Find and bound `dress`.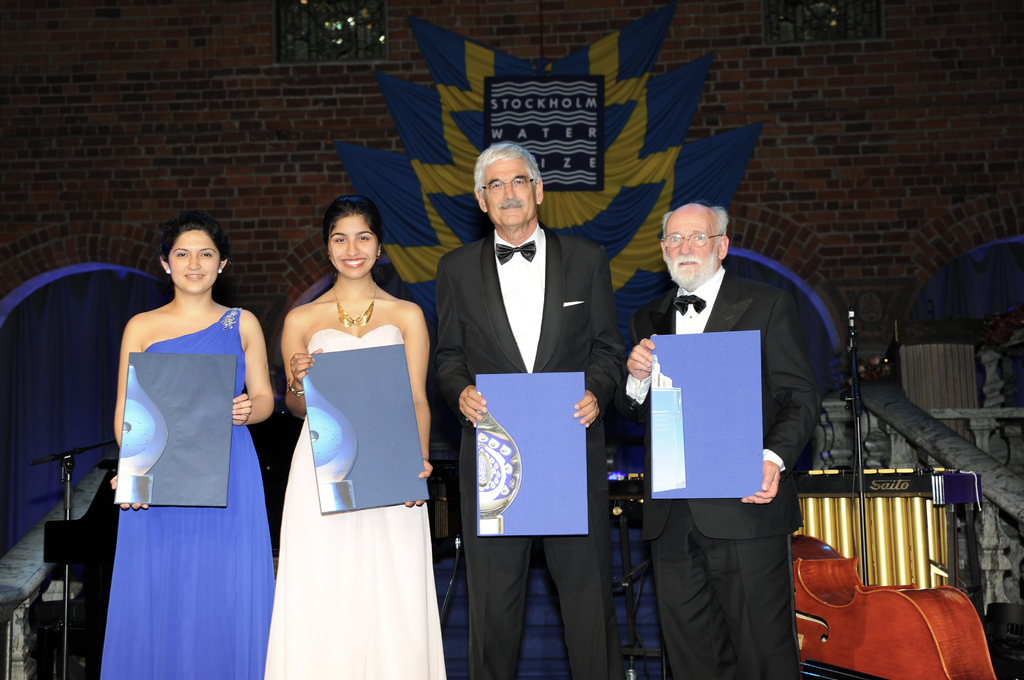
Bound: box(264, 323, 444, 679).
